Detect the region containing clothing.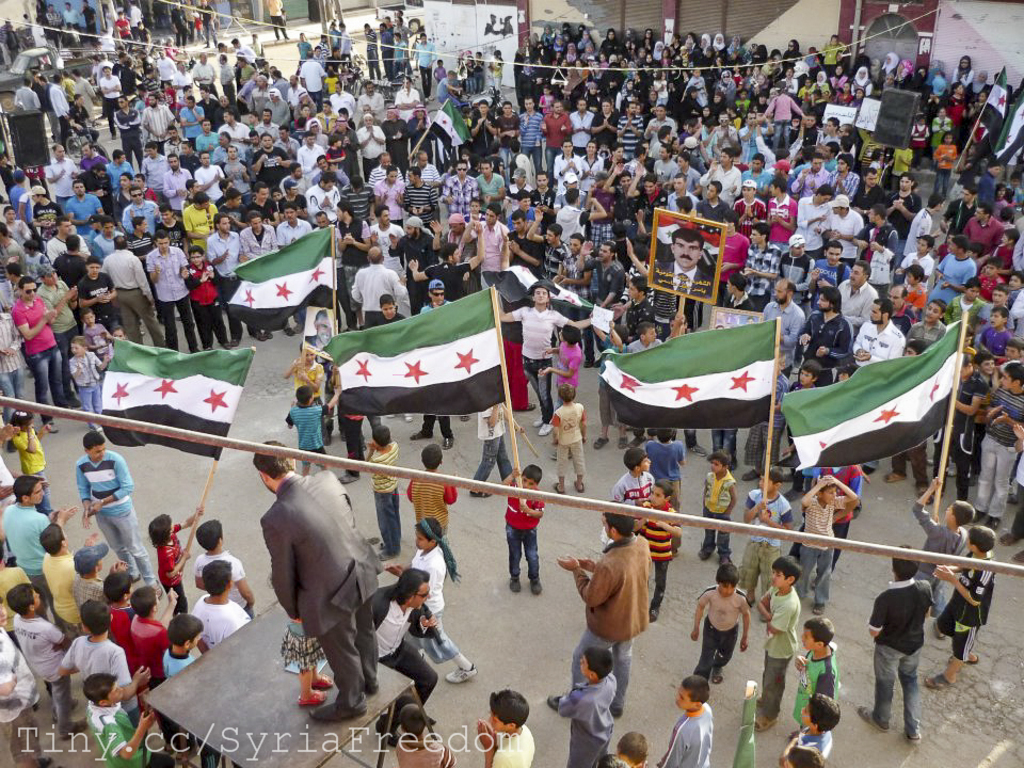
<bbox>762, 658, 793, 720</bbox>.
